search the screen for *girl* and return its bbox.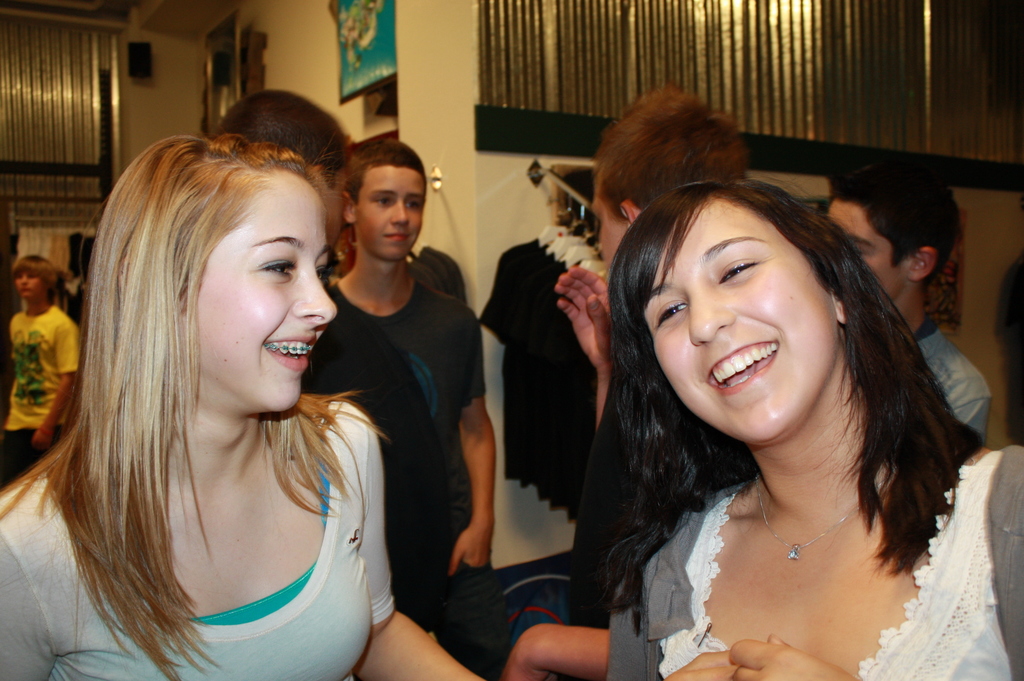
Found: bbox(0, 136, 484, 680).
